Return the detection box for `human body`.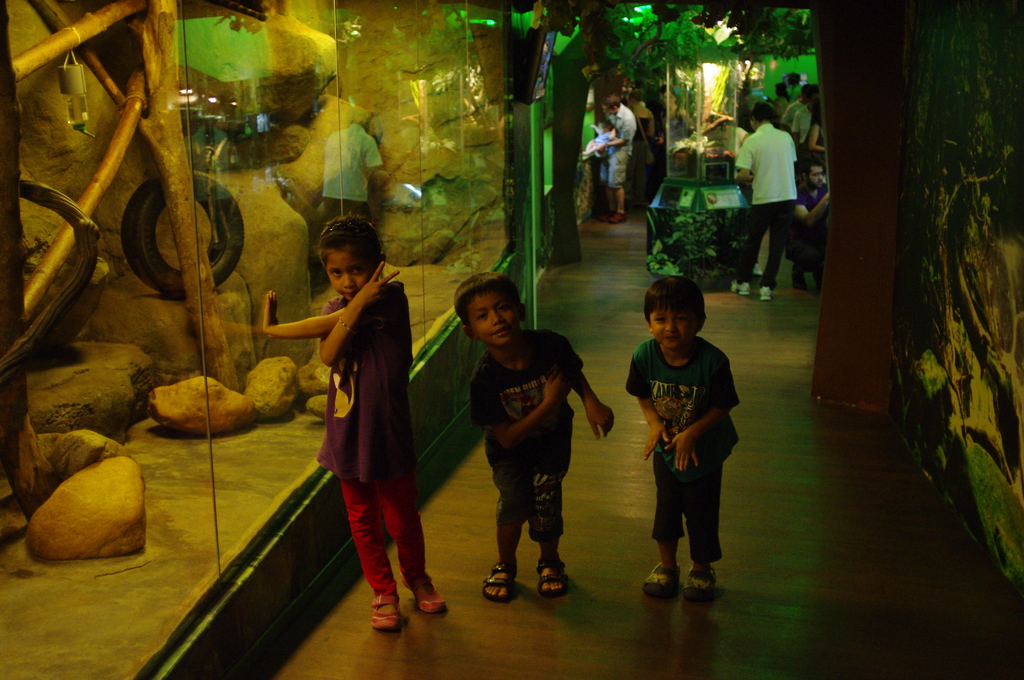
detection(262, 211, 442, 627).
